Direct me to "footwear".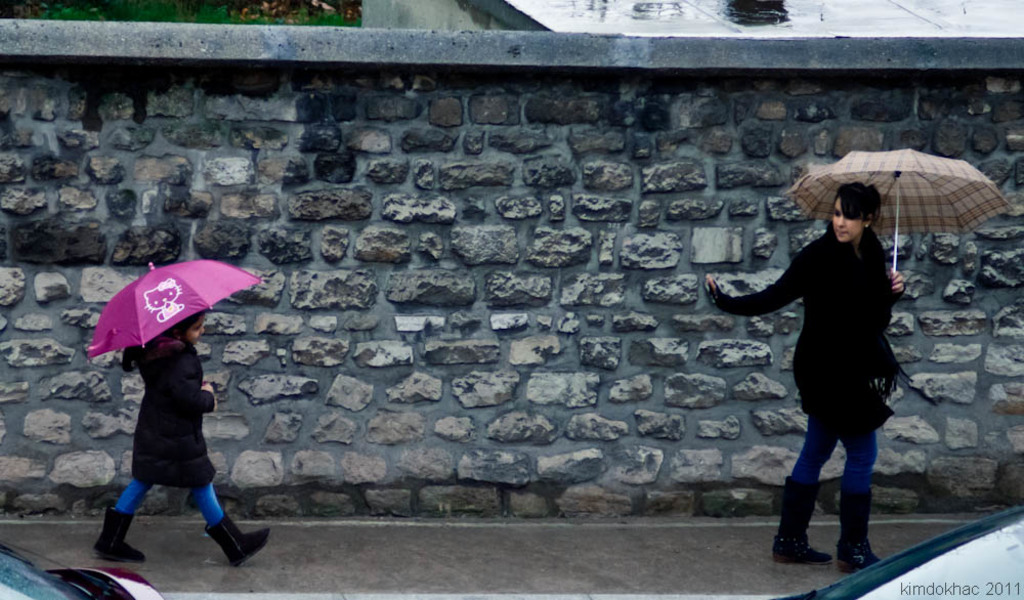
Direction: select_region(198, 516, 272, 568).
